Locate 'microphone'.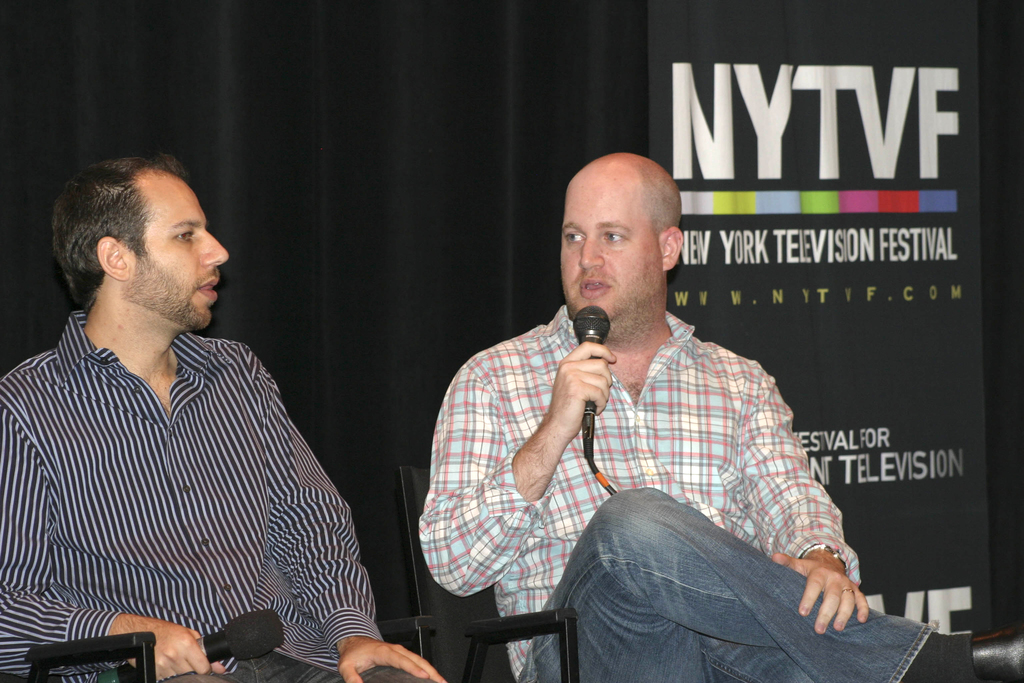
Bounding box: BBox(95, 609, 287, 682).
